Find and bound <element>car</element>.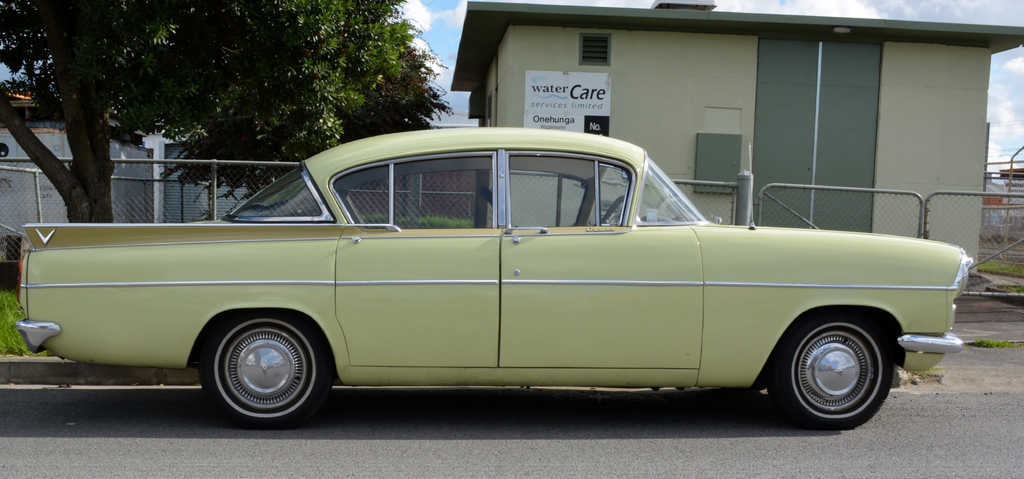
Bound: locate(41, 138, 963, 430).
